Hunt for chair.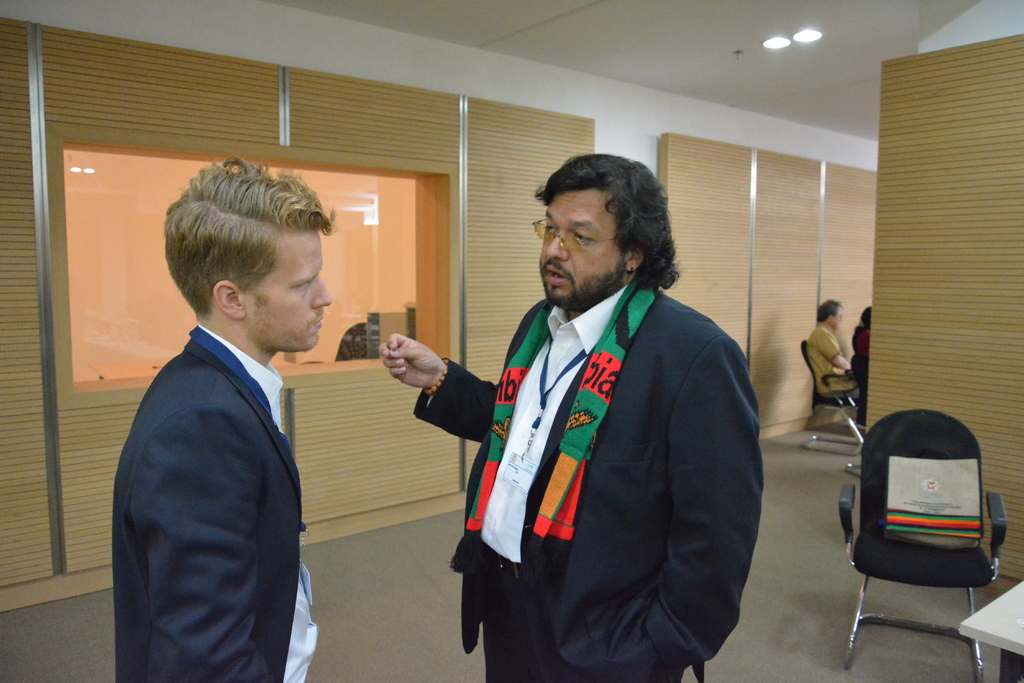
Hunted down at [left=839, top=406, right=1013, bottom=659].
